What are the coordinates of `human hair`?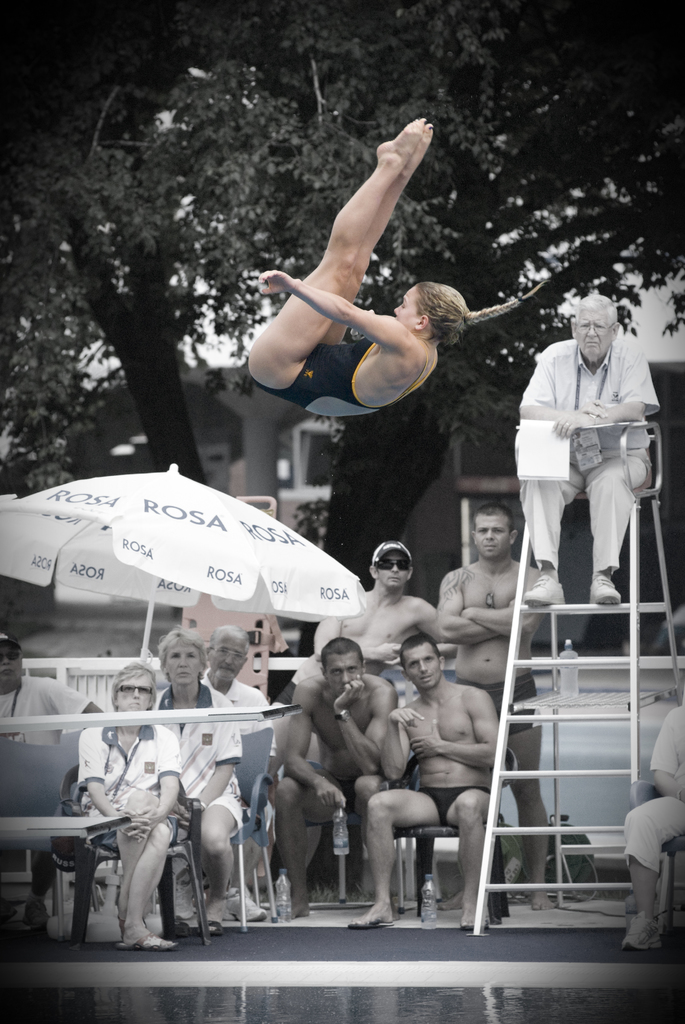
crop(321, 637, 363, 677).
